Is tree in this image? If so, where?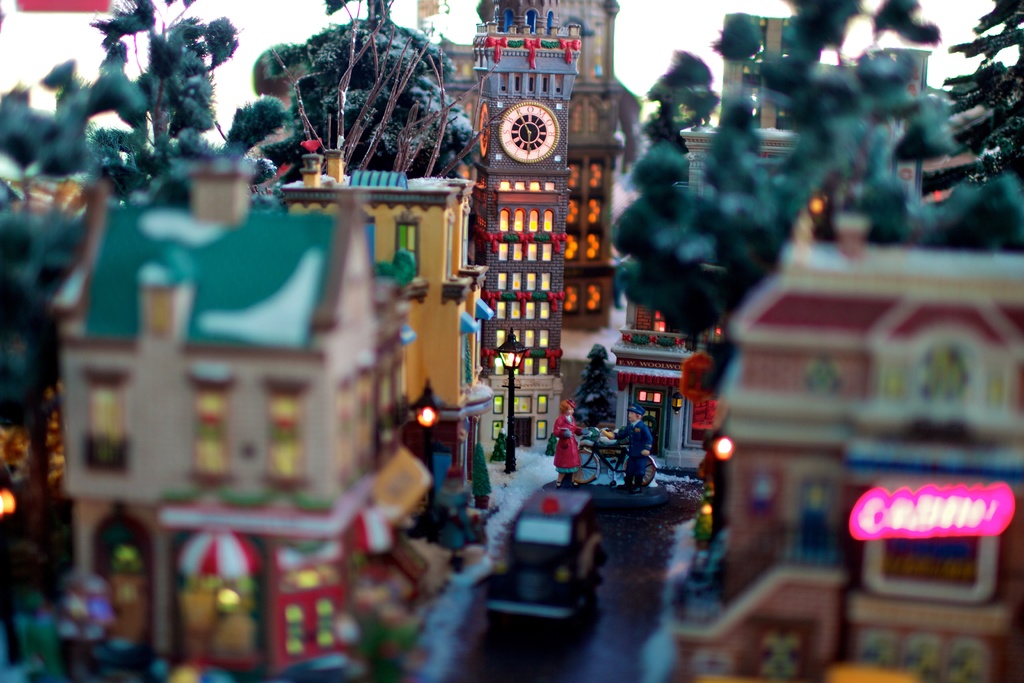
Yes, at l=604, t=0, r=1023, b=570.
